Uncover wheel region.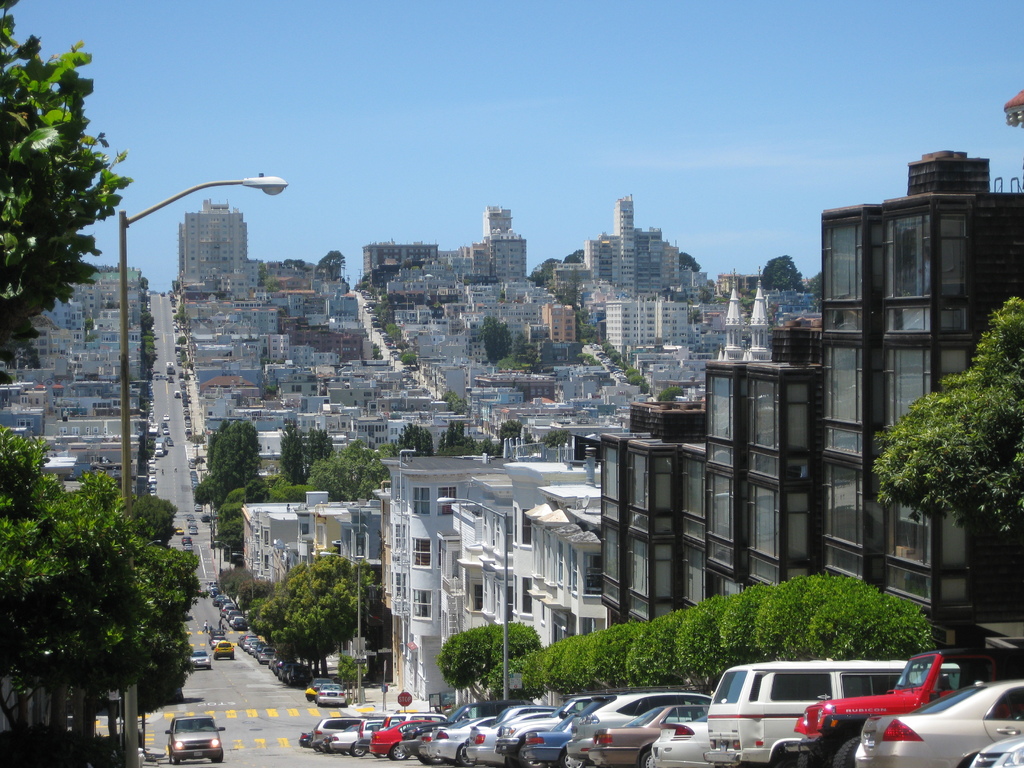
Uncovered: box(351, 740, 369, 757).
